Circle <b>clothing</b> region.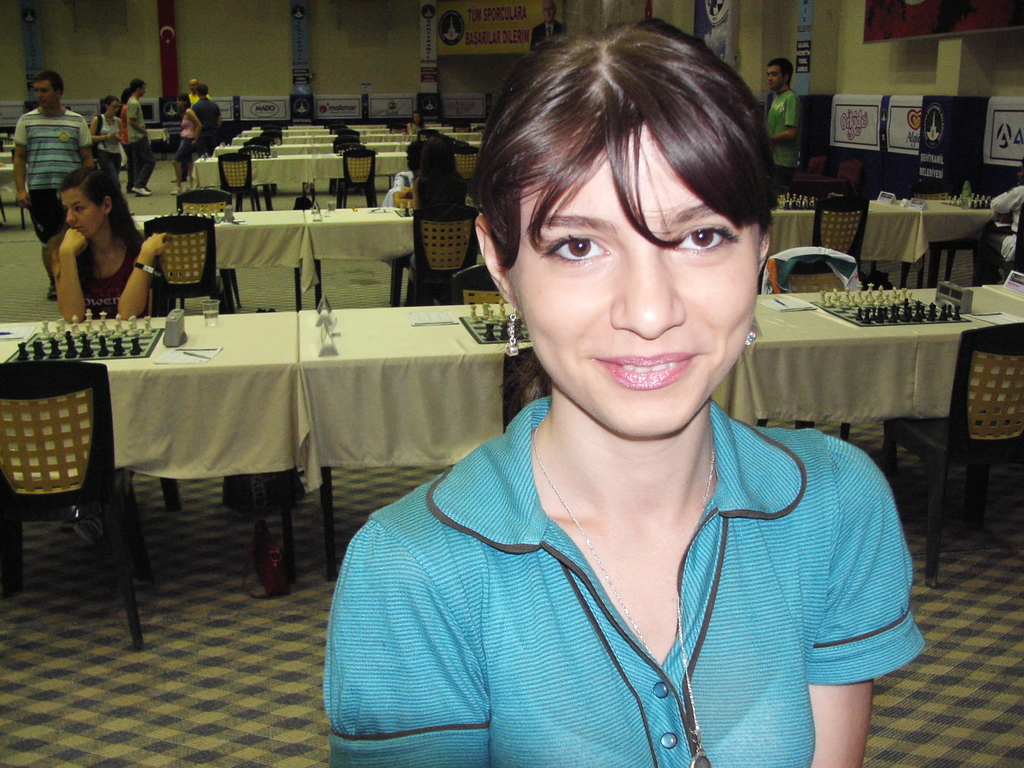
Region: crop(123, 87, 160, 196).
